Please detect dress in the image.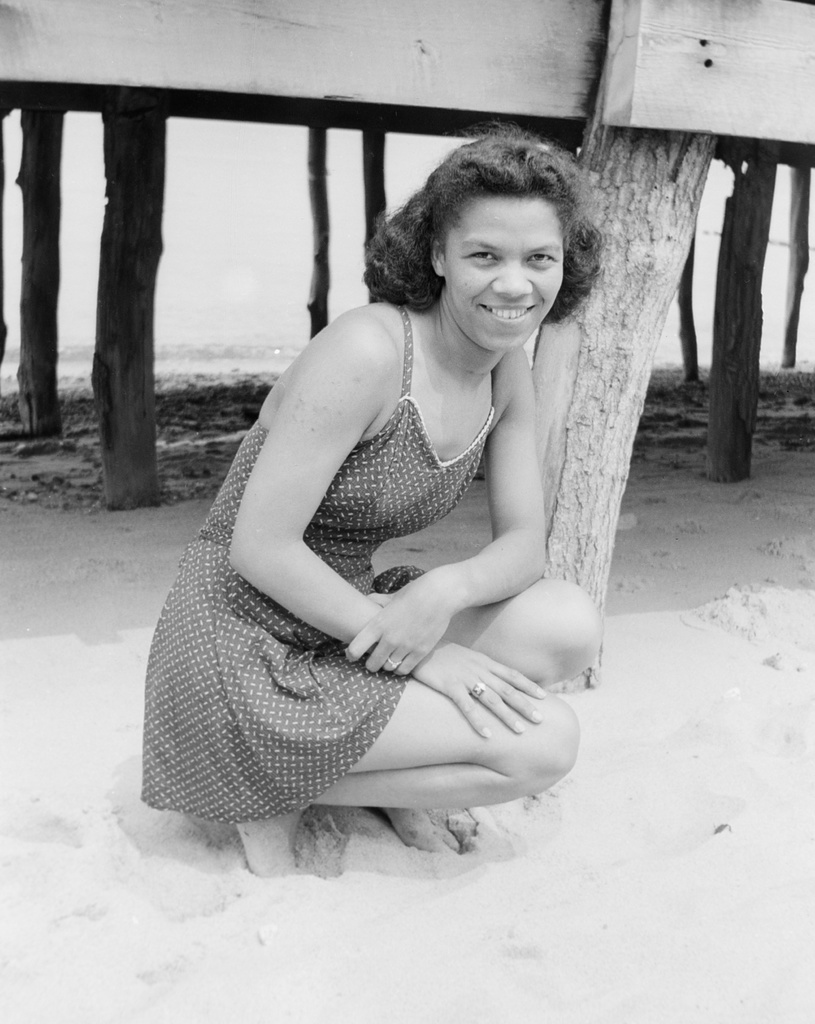
BBox(136, 302, 500, 825).
